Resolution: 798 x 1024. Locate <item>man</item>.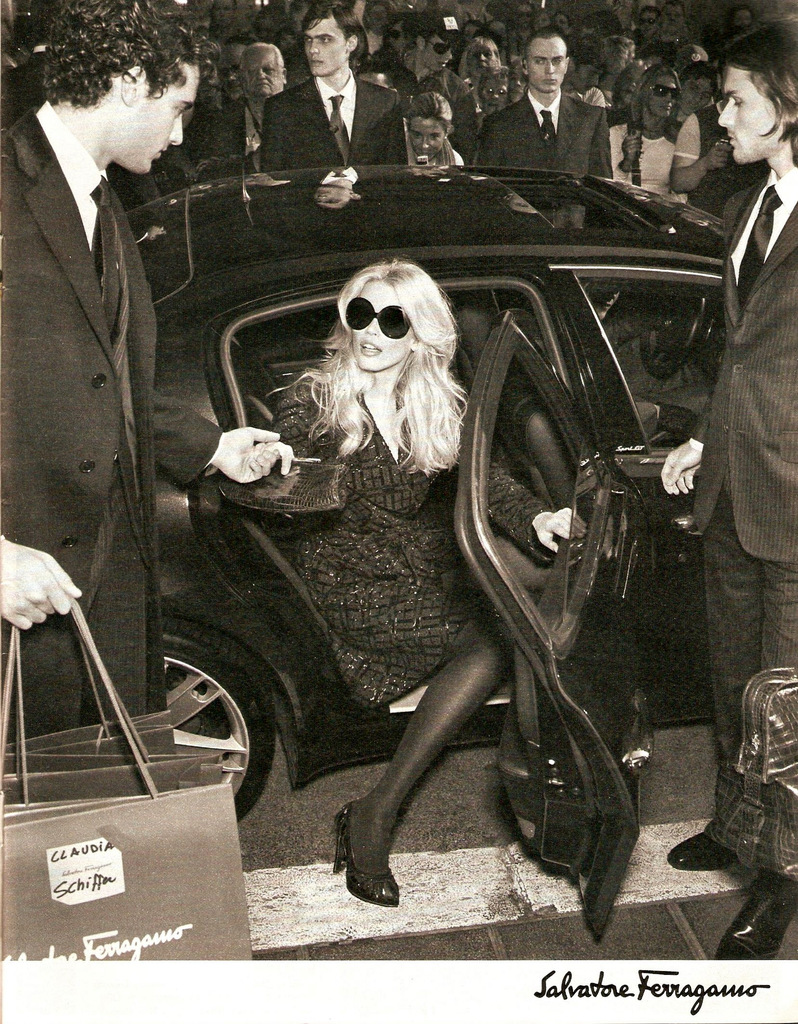
{"x1": 474, "y1": 37, "x2": 623, "y2": 163}.
